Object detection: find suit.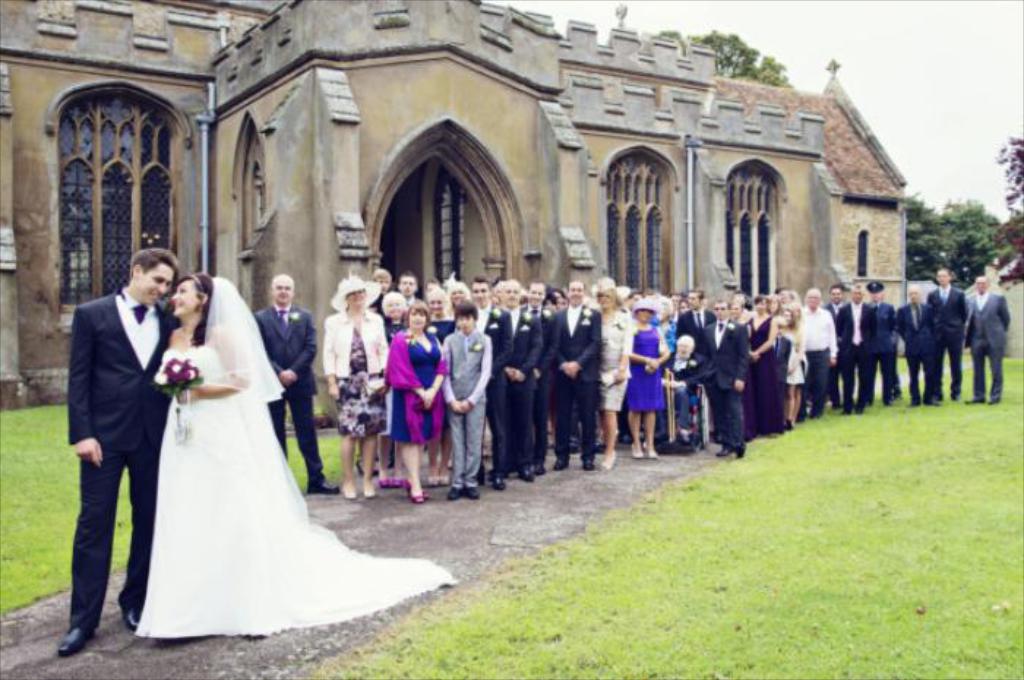
select_region(60, 231, 168, 652).
